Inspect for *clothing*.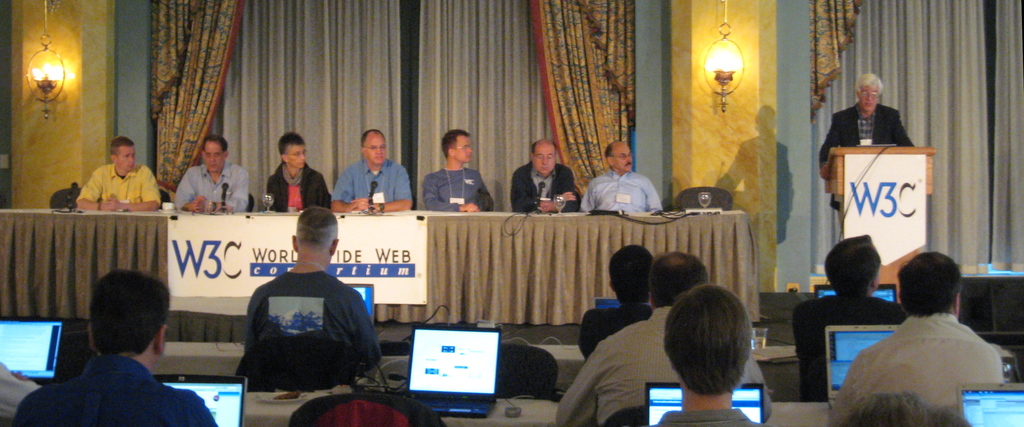
Inspection: [x1=579, y1=299, x2=658, y2=362].
